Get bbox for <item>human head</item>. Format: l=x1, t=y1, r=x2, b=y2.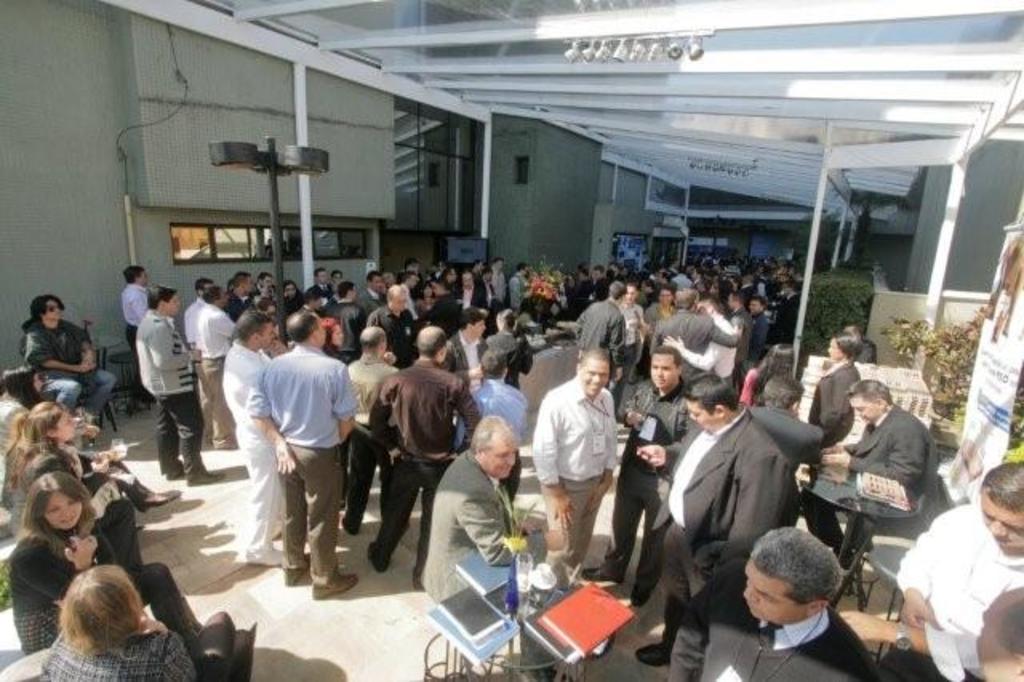
l=496, t=311, r=515, b=336.
